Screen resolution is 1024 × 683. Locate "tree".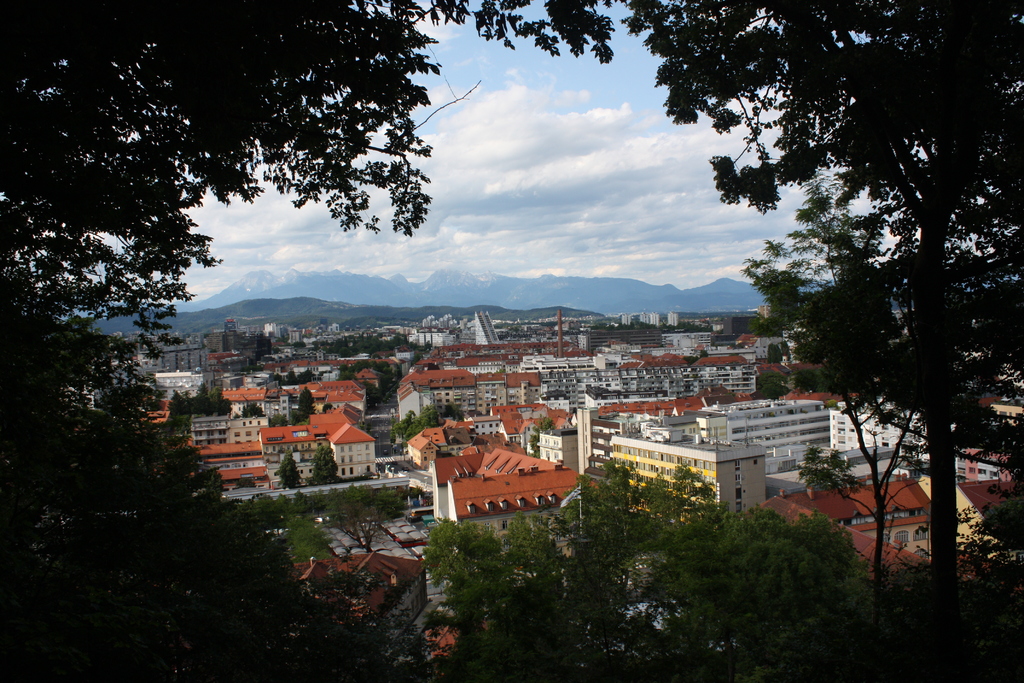
pyautogui.locateOnScreen(527, 0, 1023, 682).
